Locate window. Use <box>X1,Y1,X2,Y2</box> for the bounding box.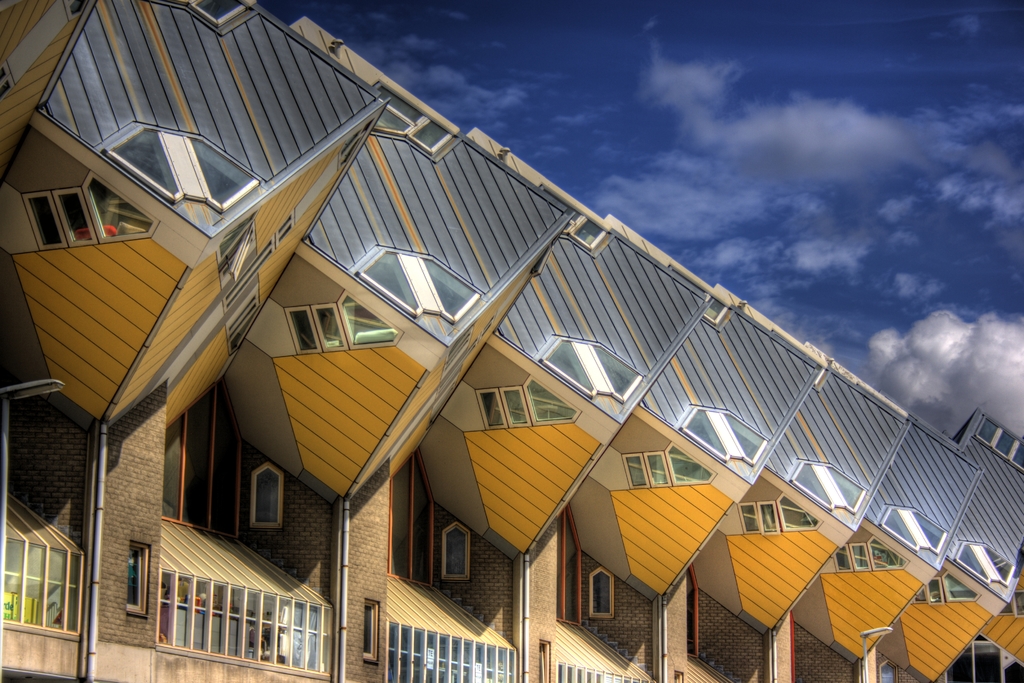
<box>18,169,111,241</box>.
